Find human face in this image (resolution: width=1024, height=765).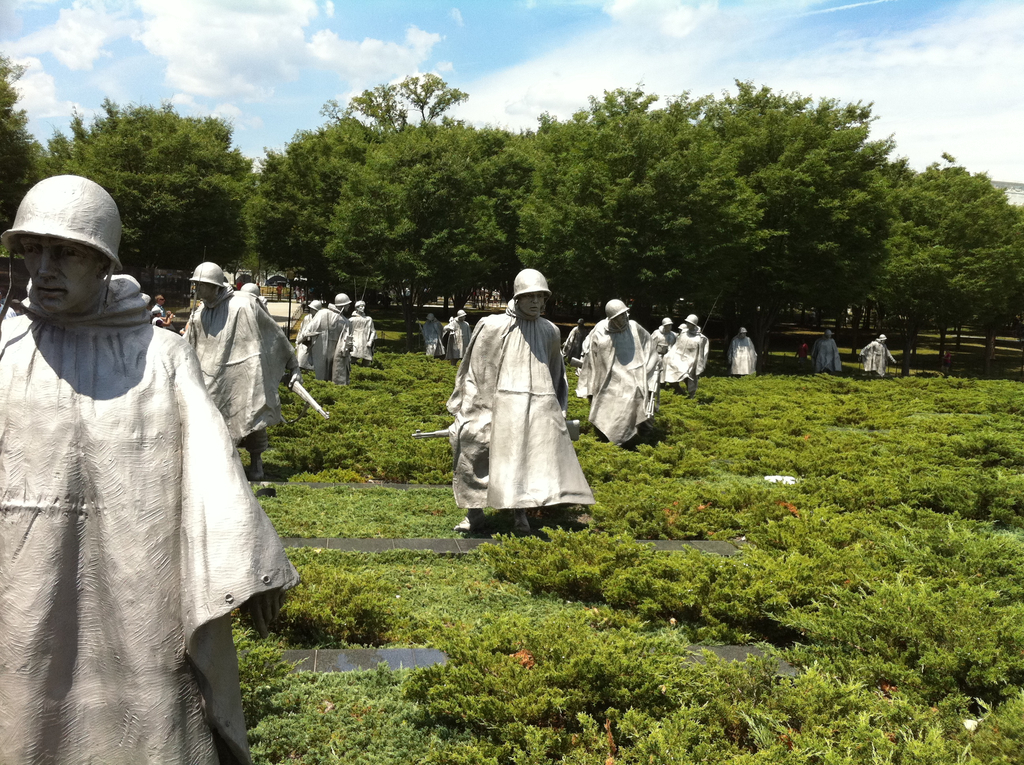
select_region(15, 234, 100, 310).
